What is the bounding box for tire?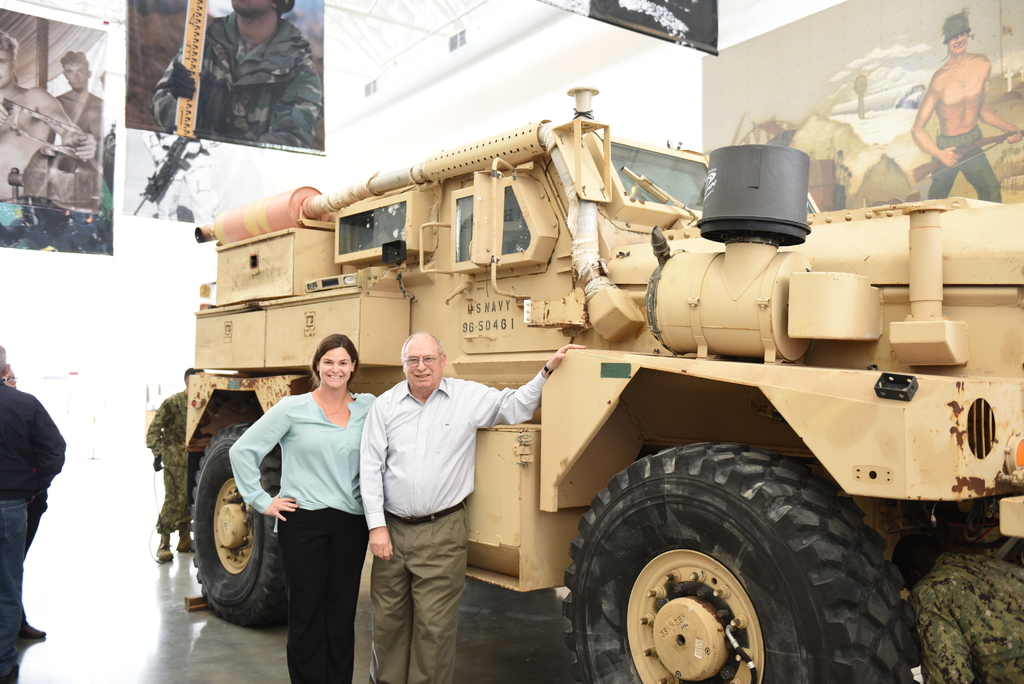
box=[189, 456, 276, 641].
